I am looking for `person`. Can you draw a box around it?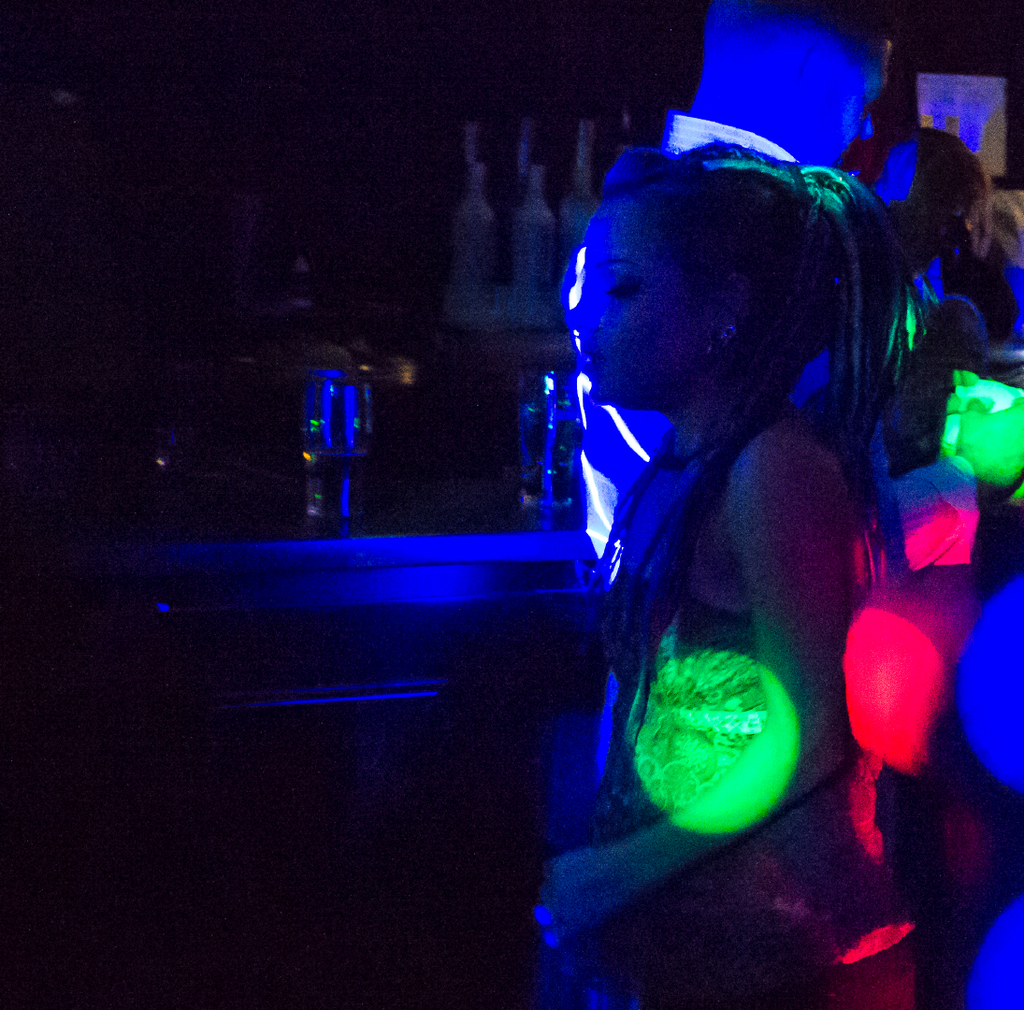
Sure, the bounding box is (577,146,924,1009).
